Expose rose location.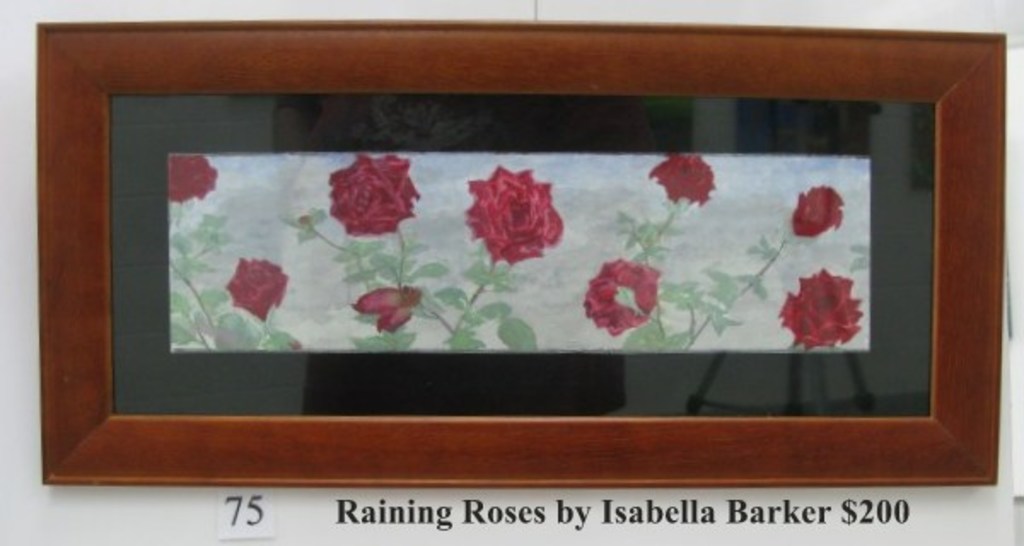
Exposed at Rect(775, 263, 865, 345).
